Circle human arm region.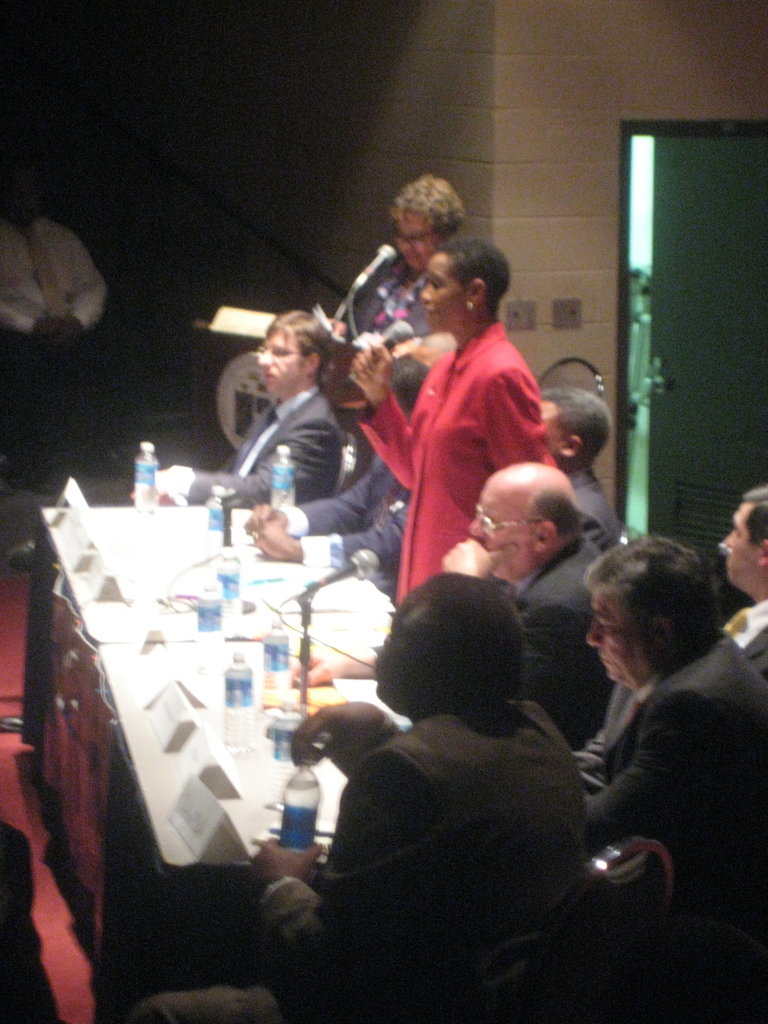
Region: [x1=244, y1=451, x2=398, y2=536].
